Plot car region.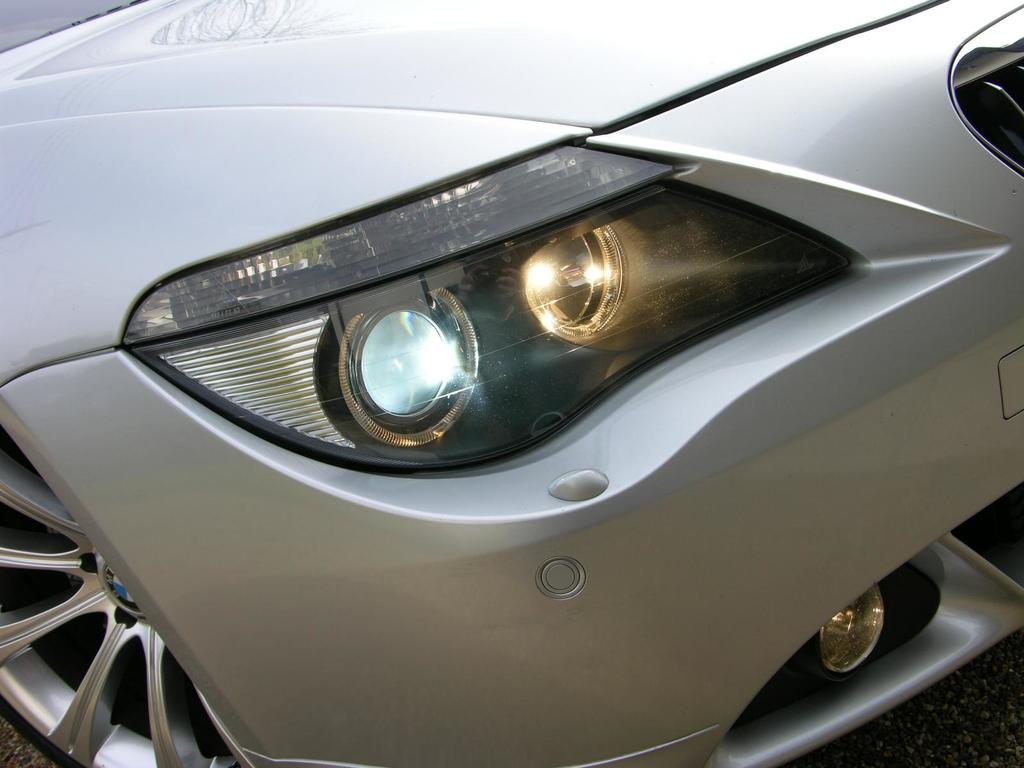
Plotted at select_region(0, 0, 1023, 767).
